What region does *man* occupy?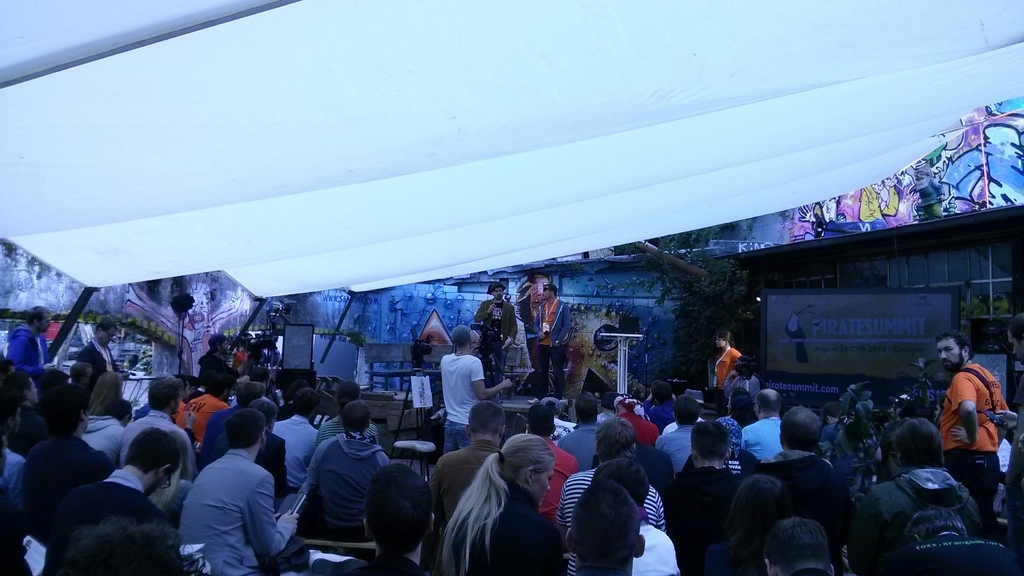
box=[170, 416, 289, 570].
